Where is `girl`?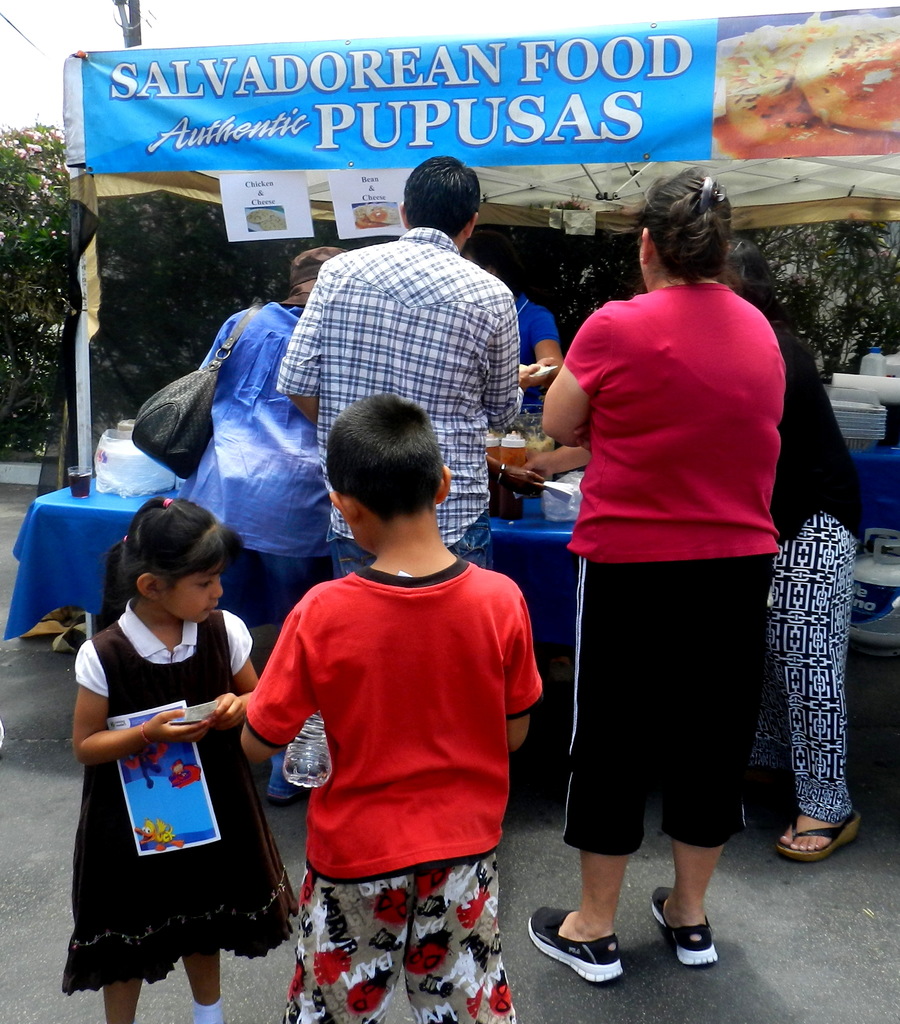
crop(61, 497, 301, 1023).
